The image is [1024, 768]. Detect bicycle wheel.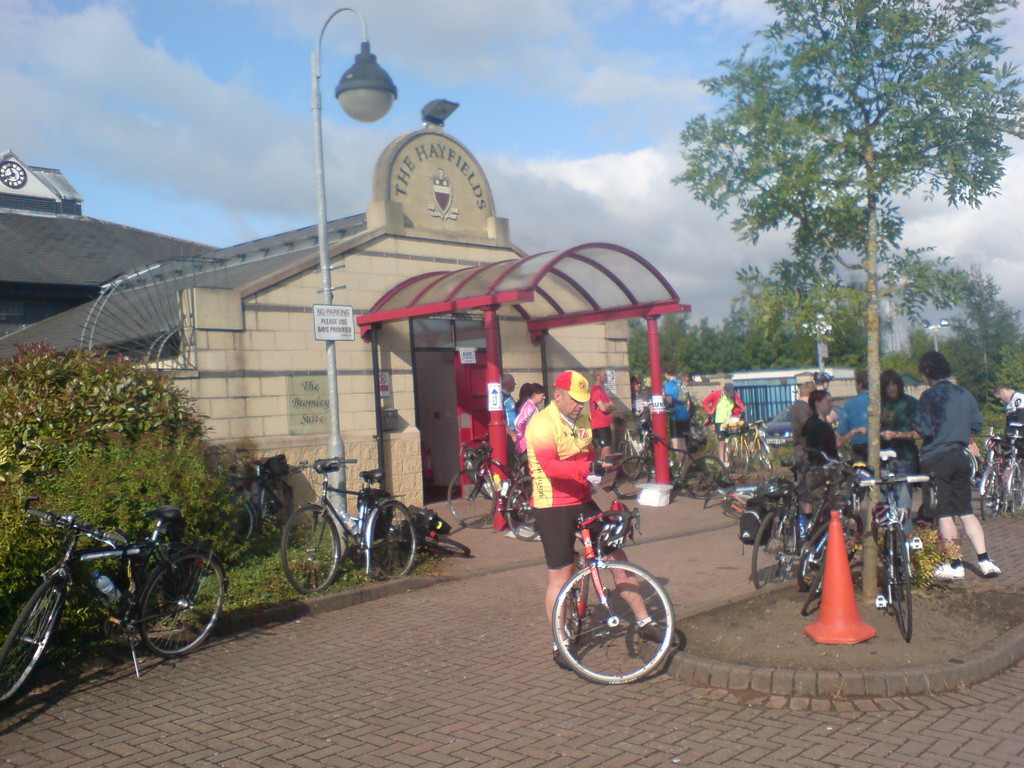
Detection: (276,500,344,594).
